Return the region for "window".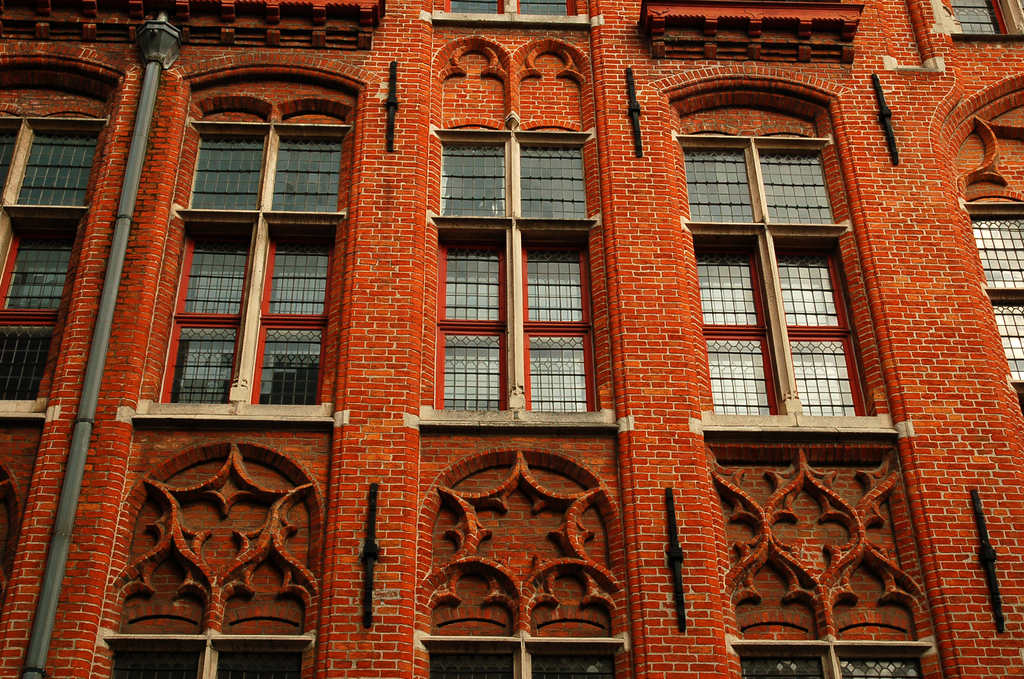
bbox=[145, 69, 343, 442].
